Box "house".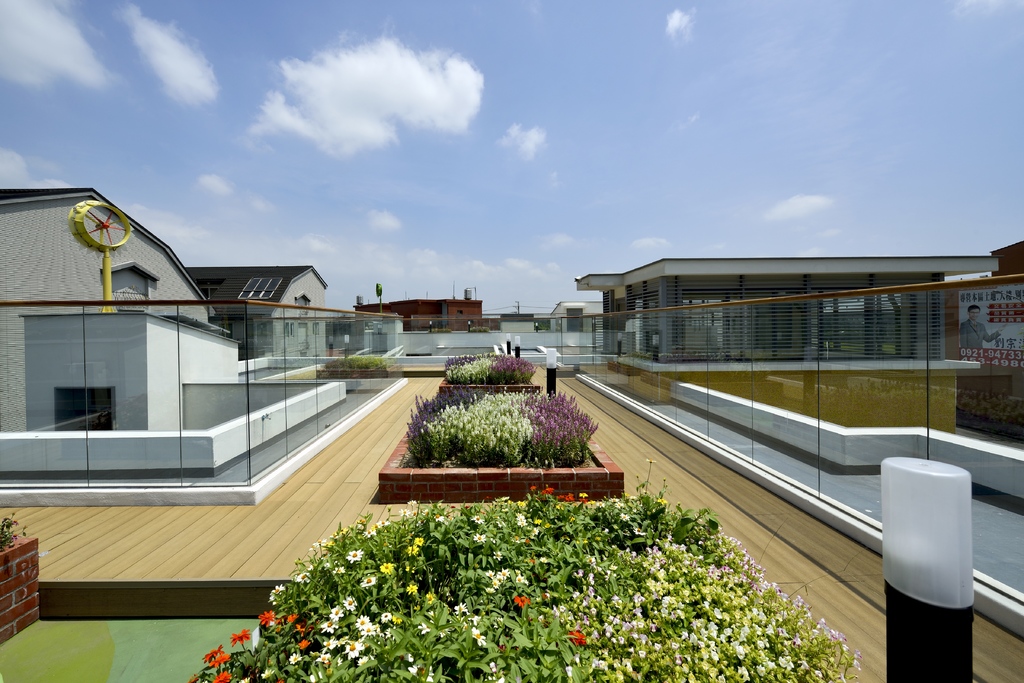
region(574, 253, 998, 366).
